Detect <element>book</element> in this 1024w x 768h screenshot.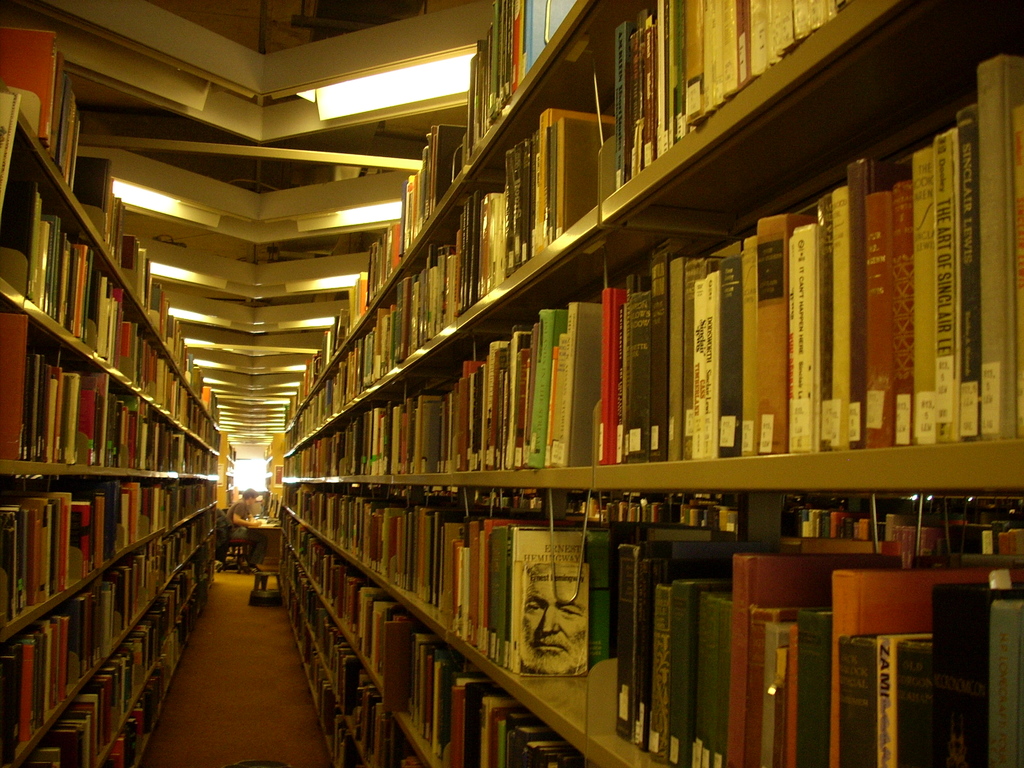
Detection: <box>350,497,365,561</box>.
